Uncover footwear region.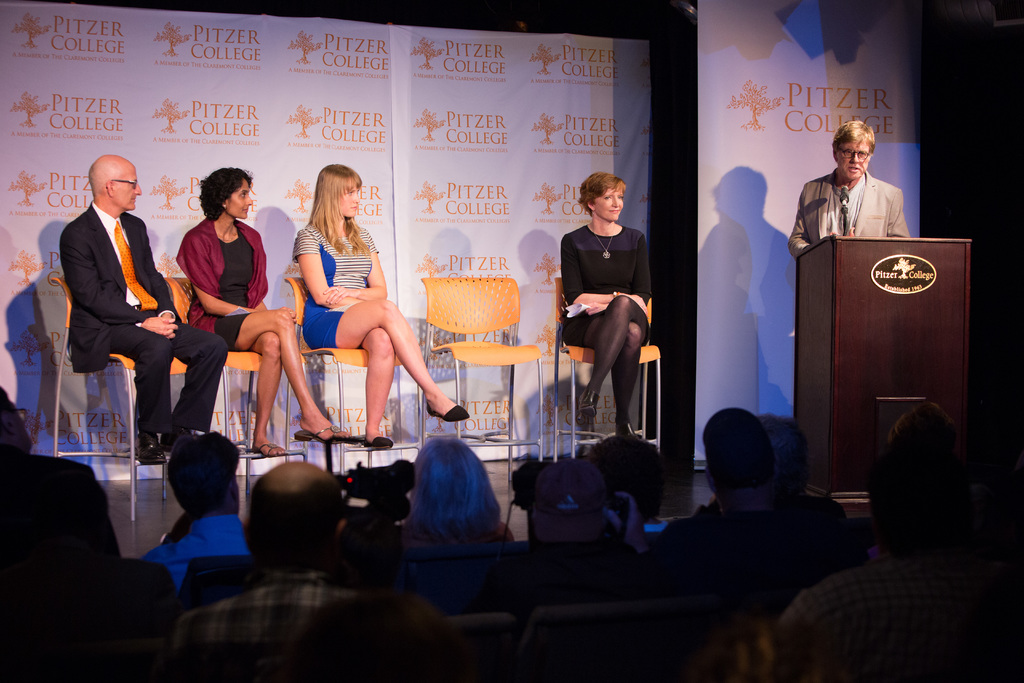
Uncovered: x1=578, y1=386, x2=601, y2=423.
